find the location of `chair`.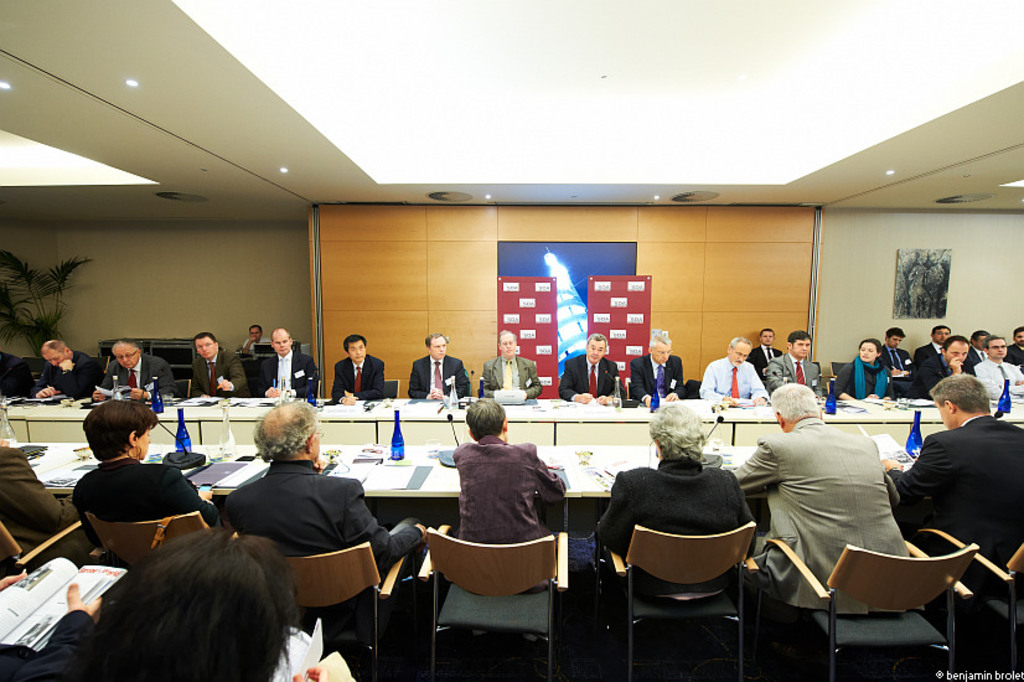
Location: [231,347,257,392].
